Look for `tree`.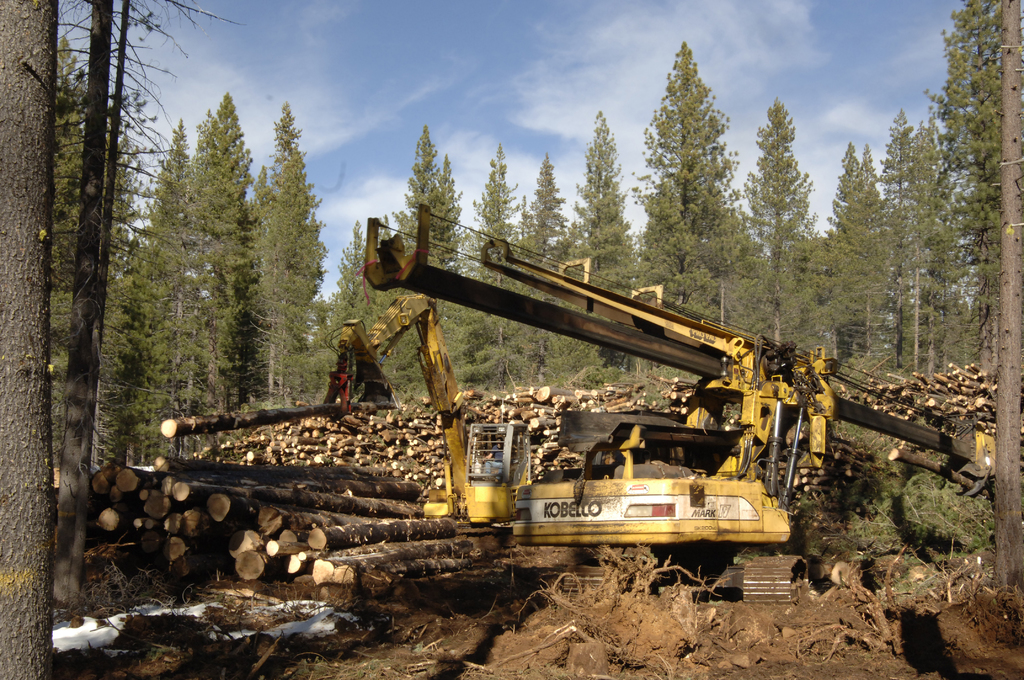
Found: 638:40:762:275.
